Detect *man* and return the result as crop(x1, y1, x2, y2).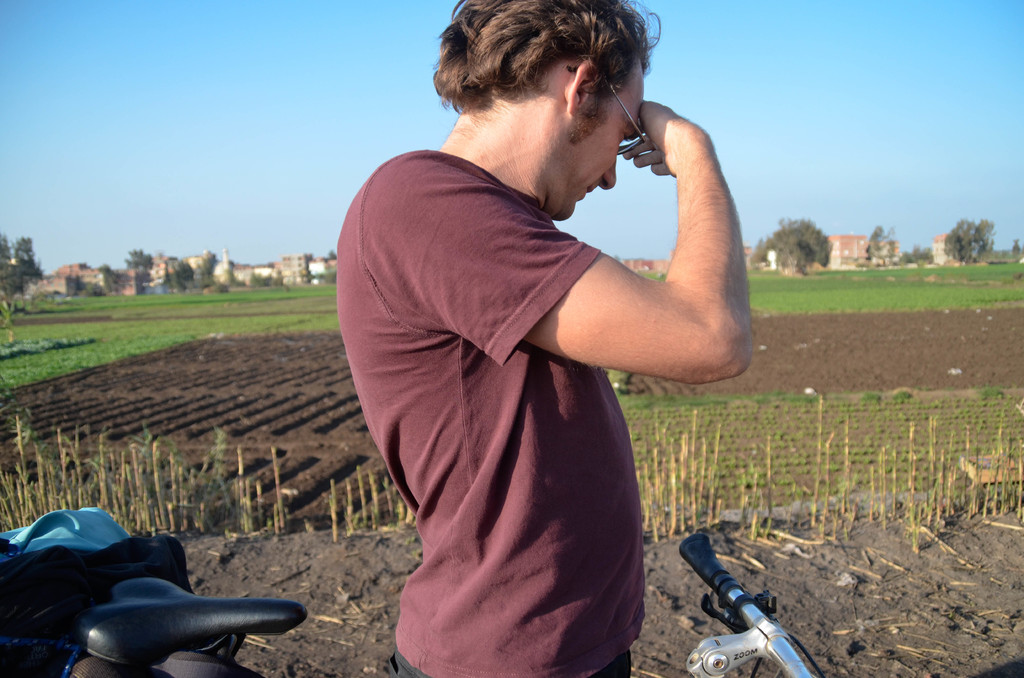
crop(333, 0, 762, 677).
